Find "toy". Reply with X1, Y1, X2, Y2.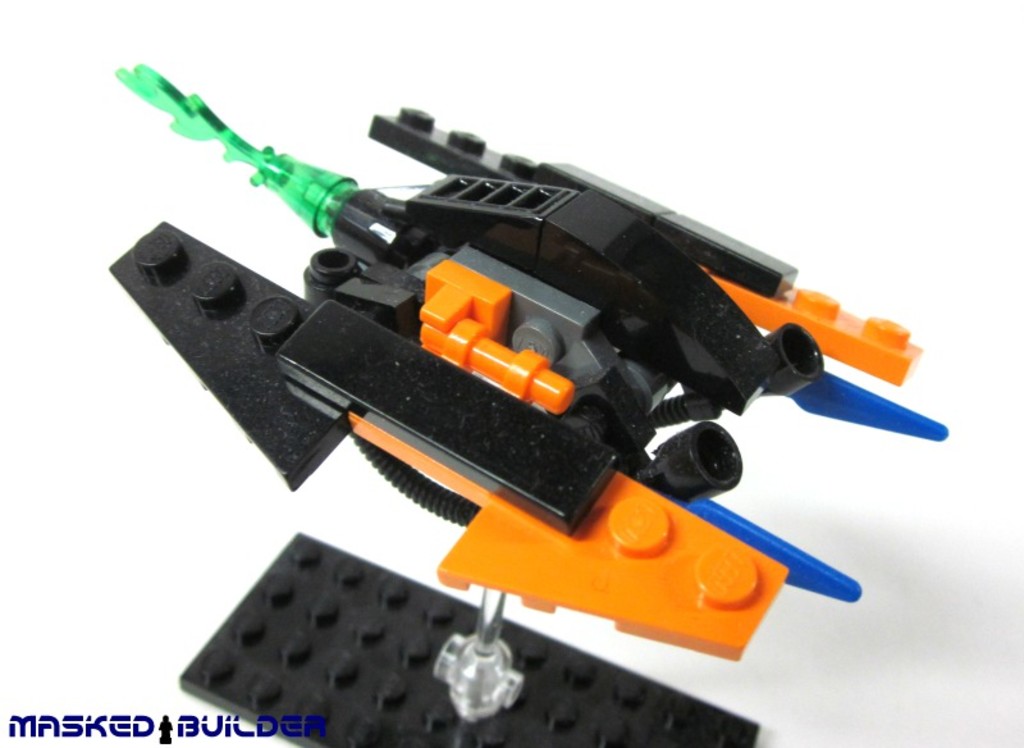
120, 65, 950, 593.
